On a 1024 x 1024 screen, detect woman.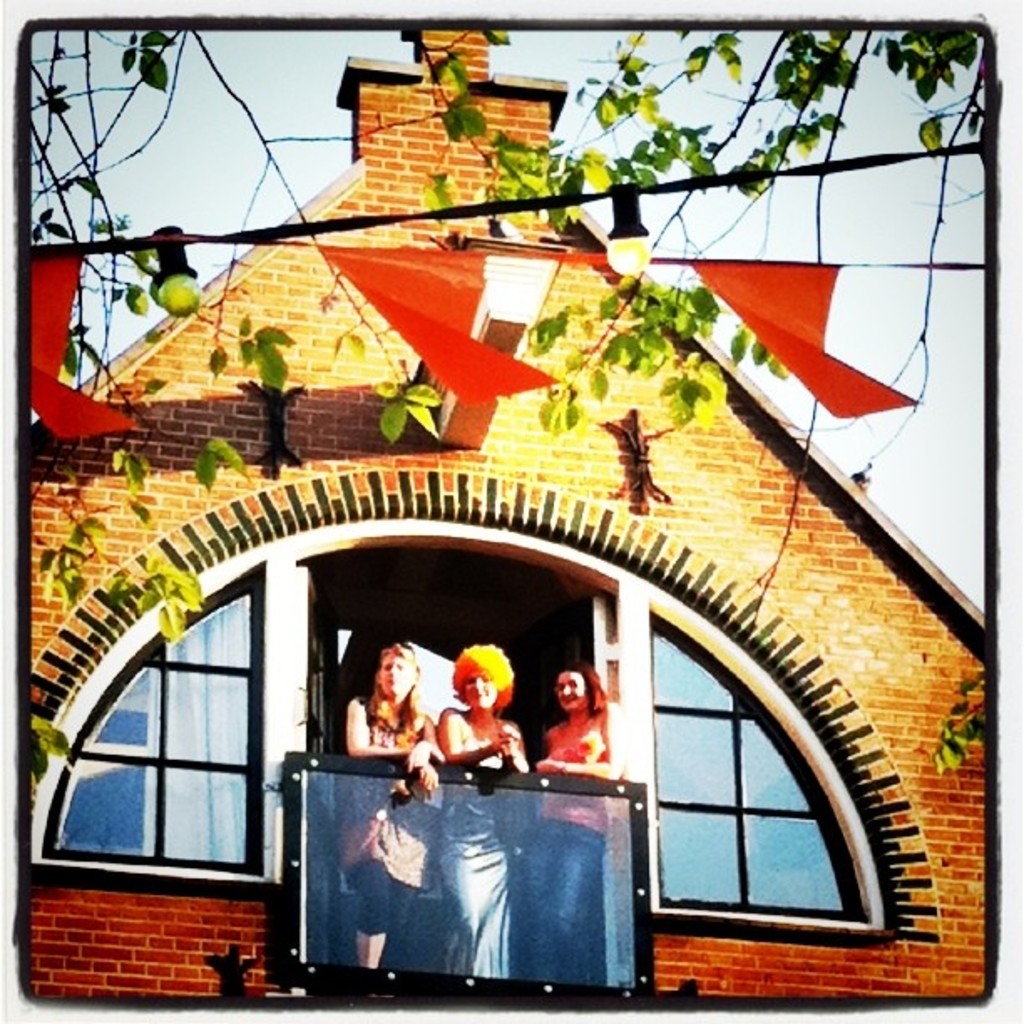
BBox(433, 641, 522, 997).
